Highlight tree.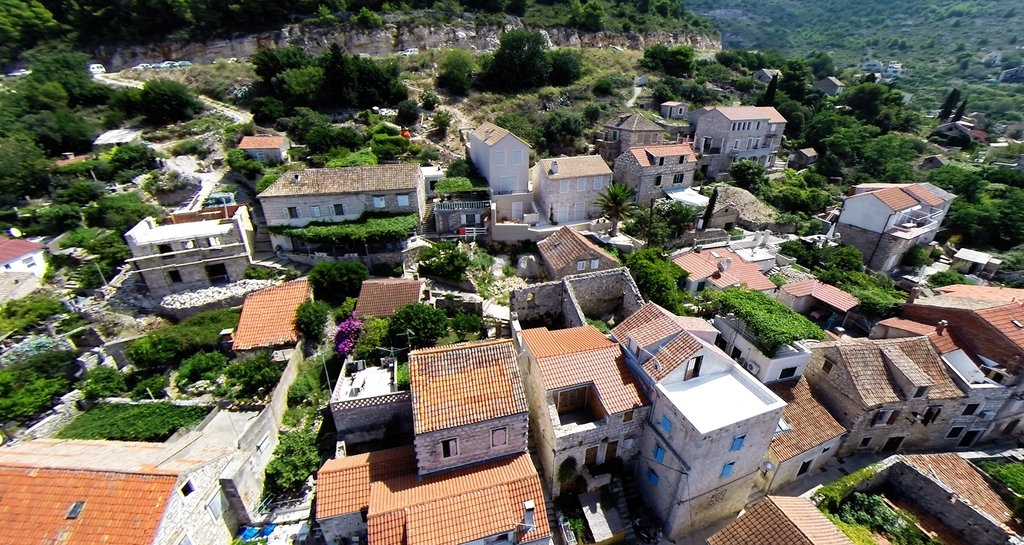
Highlighted region: {"x1": 247, "y1": 45, "x2": 316, "y2": 83}.
